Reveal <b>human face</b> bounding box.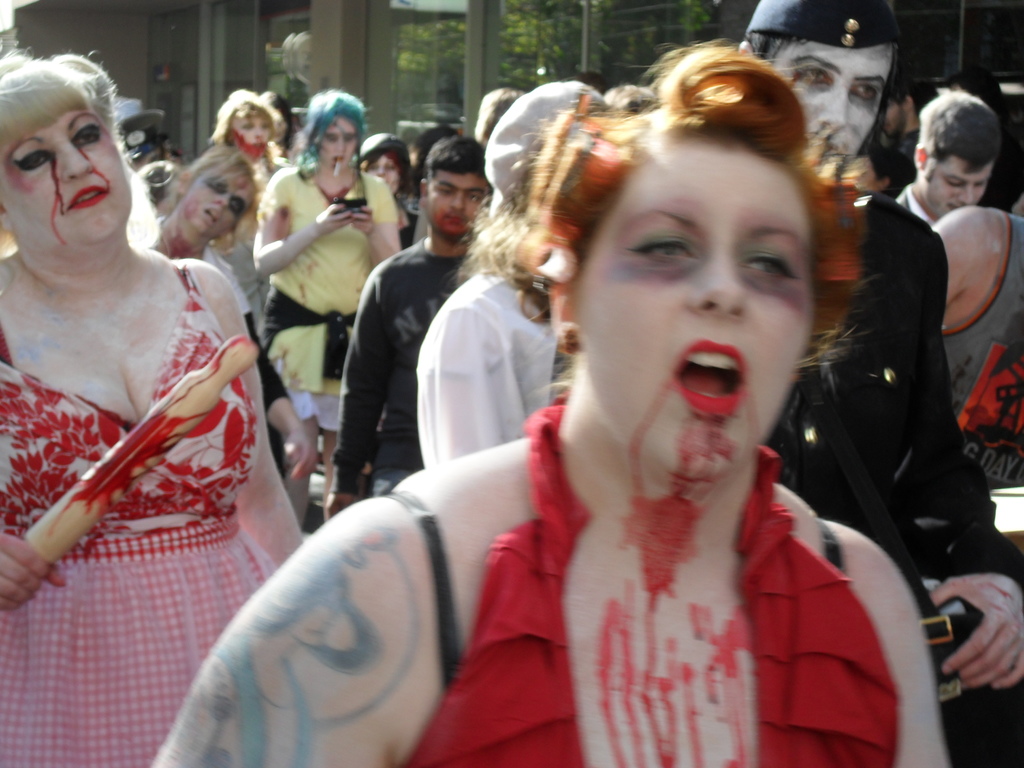
Revealed: rect(918, 158, 1000, 213).
